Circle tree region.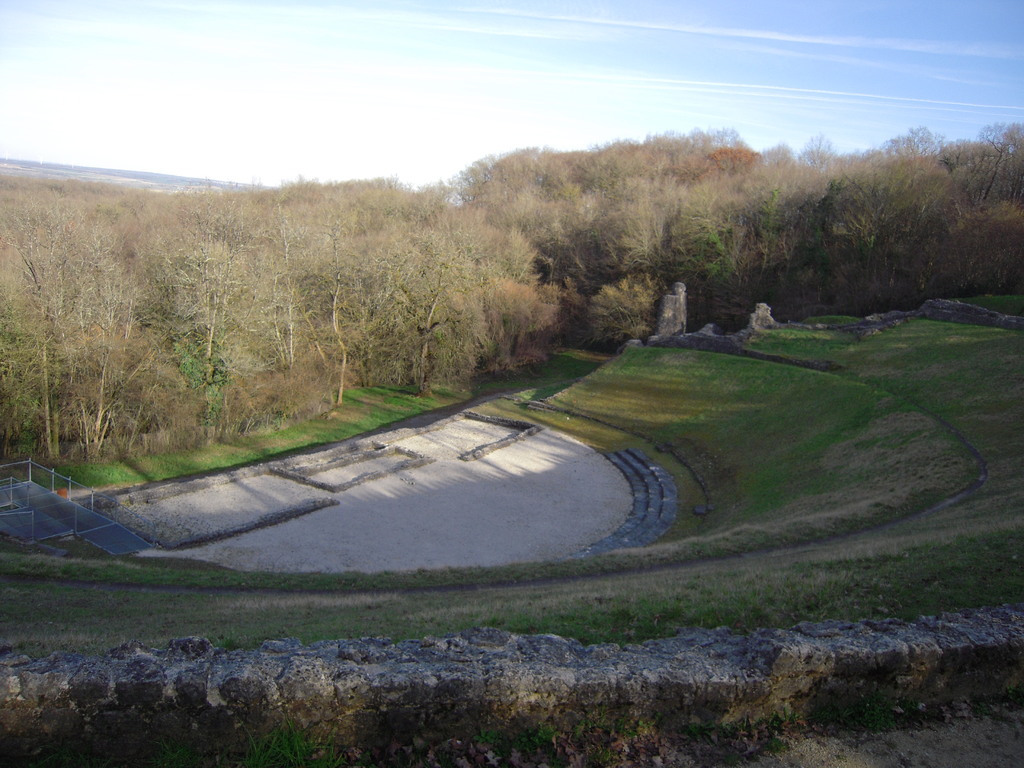
Region: (x1=0, y1=197, x2=102, y2=463).
